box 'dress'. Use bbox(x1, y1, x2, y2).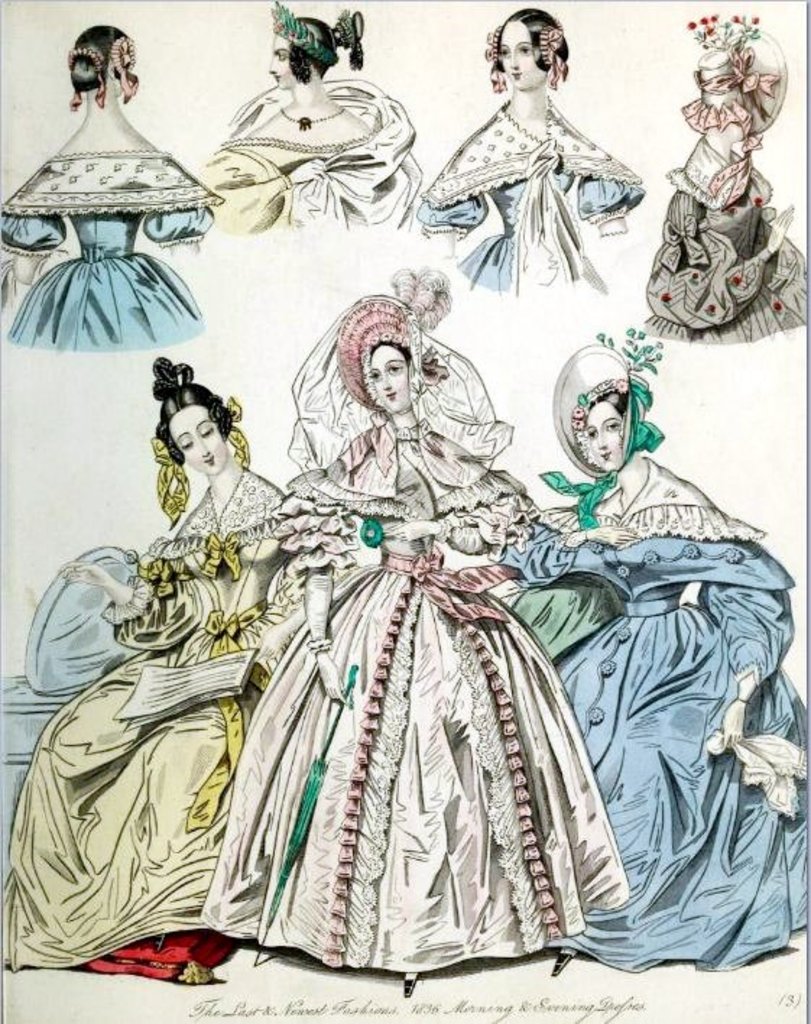
bbox(0, 207, 214, 357).
